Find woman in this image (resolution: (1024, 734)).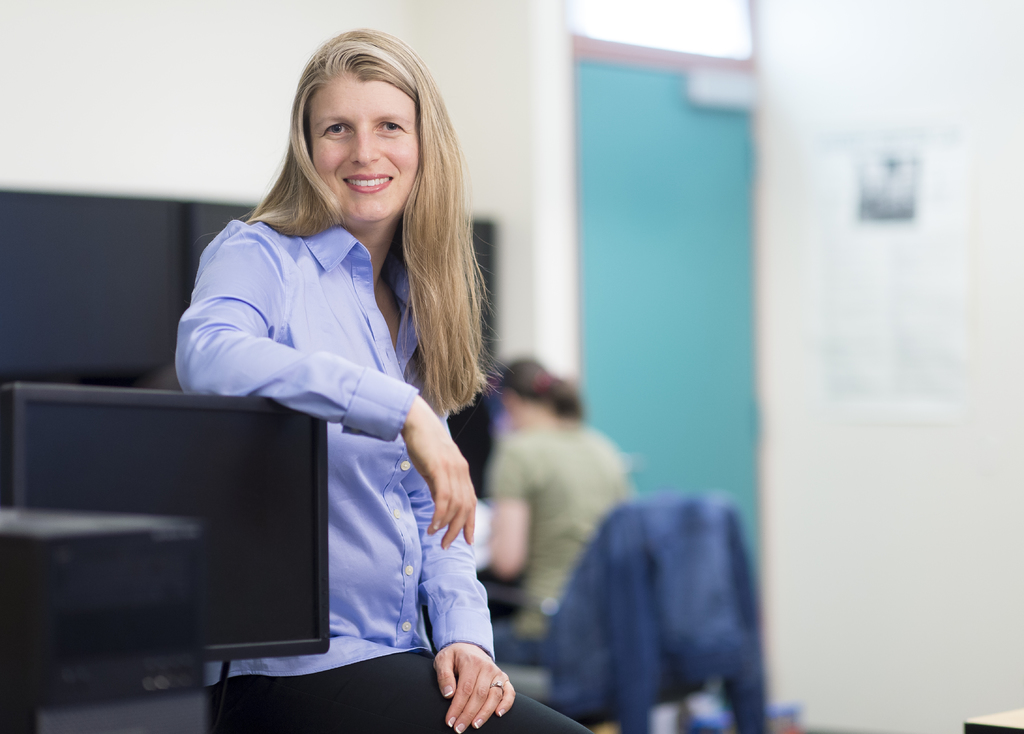
475 342 648 696.
